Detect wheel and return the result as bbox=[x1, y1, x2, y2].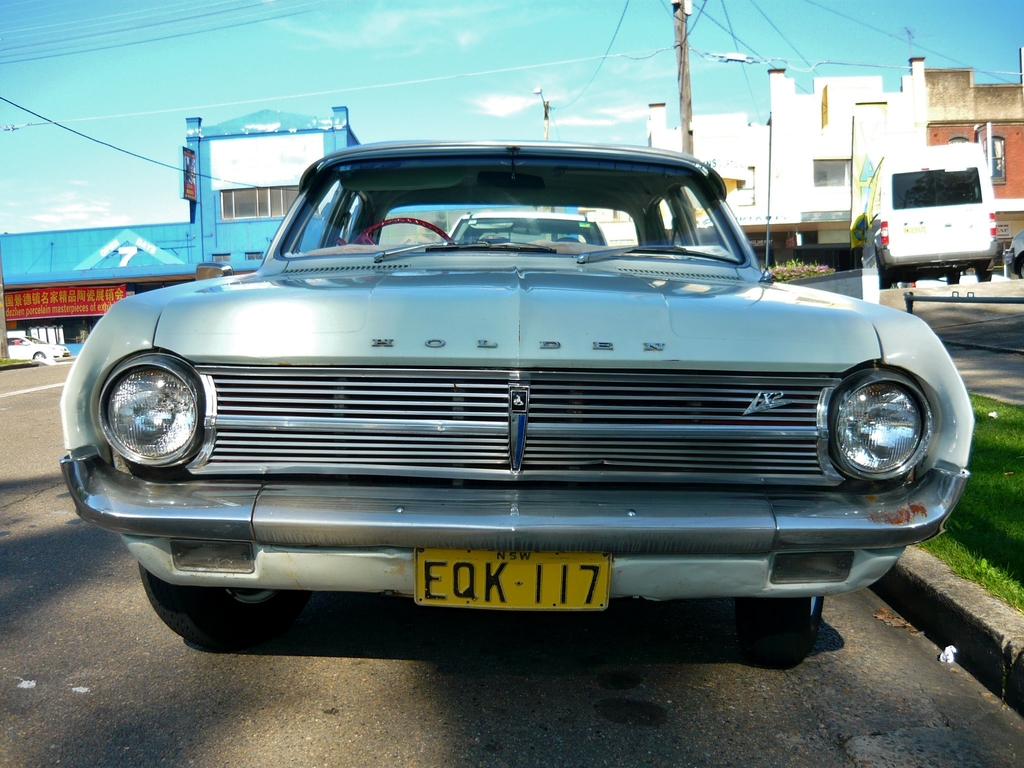
bbox=[342, 211, 452, 243].
